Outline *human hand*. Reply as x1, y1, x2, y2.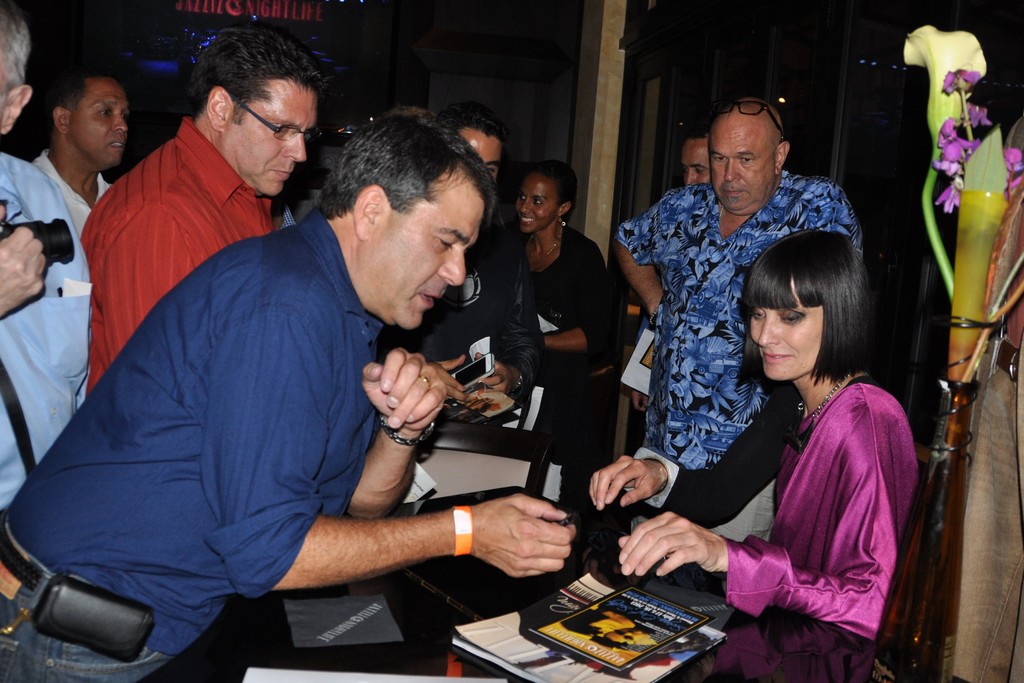
472, 350, 515, 394.
